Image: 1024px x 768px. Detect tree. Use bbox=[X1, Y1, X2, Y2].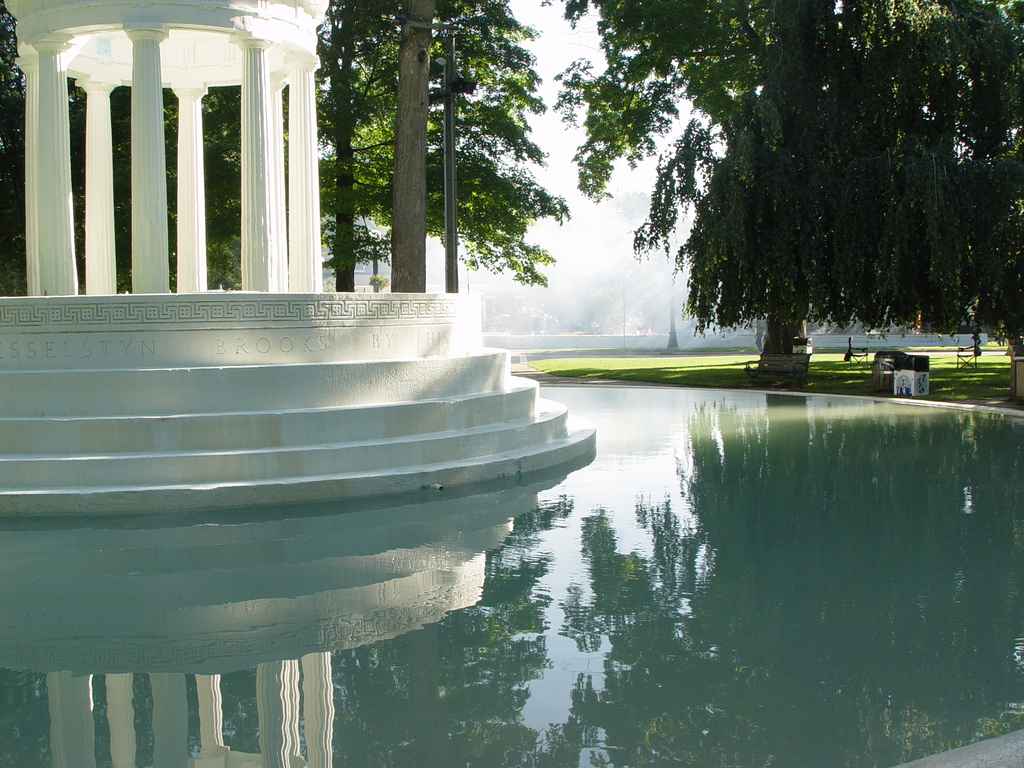
bbox=[315, 0, 579, 326].
